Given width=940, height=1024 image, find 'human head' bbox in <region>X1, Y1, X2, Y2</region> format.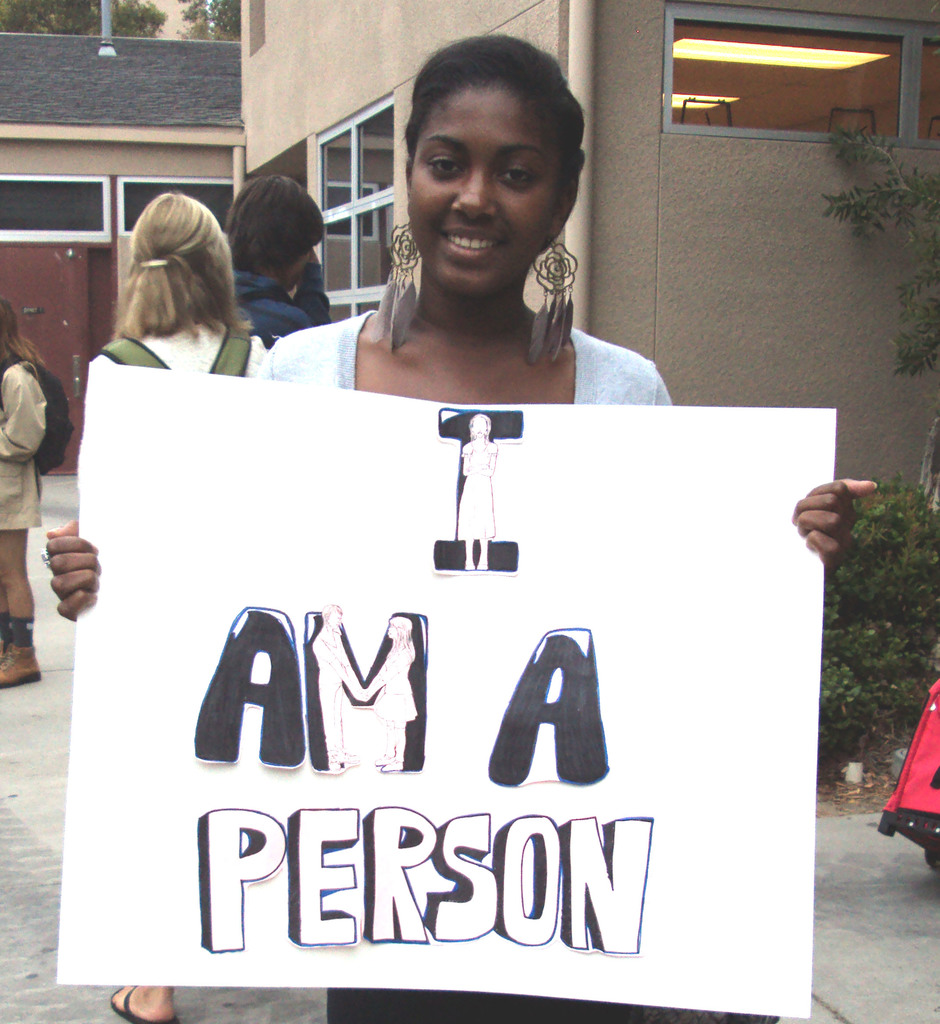
<region>0, 297, 20, 351</region>.
